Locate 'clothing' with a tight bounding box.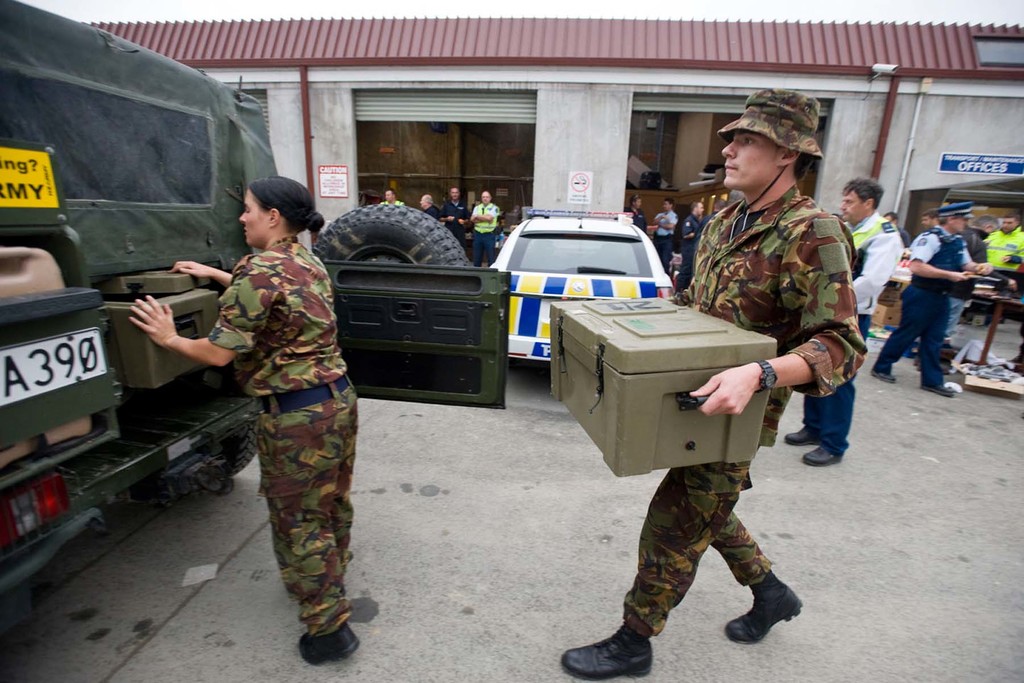
x1=680 y1=207 x2=707 y2=293.
